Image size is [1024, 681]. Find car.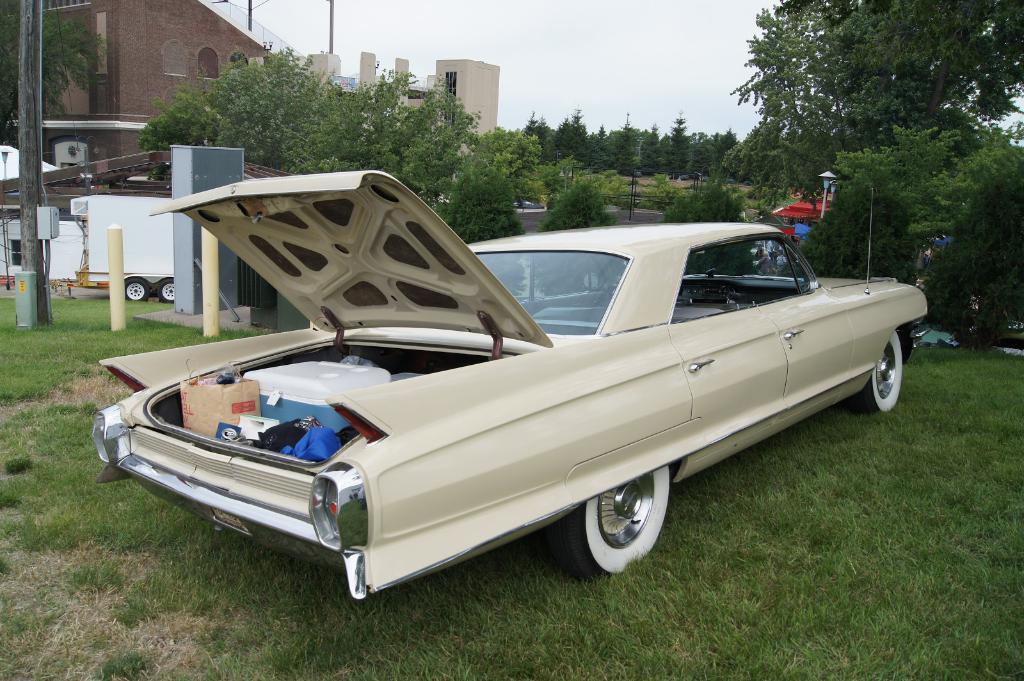
left=108, top=212, right=913, bottom=595.
